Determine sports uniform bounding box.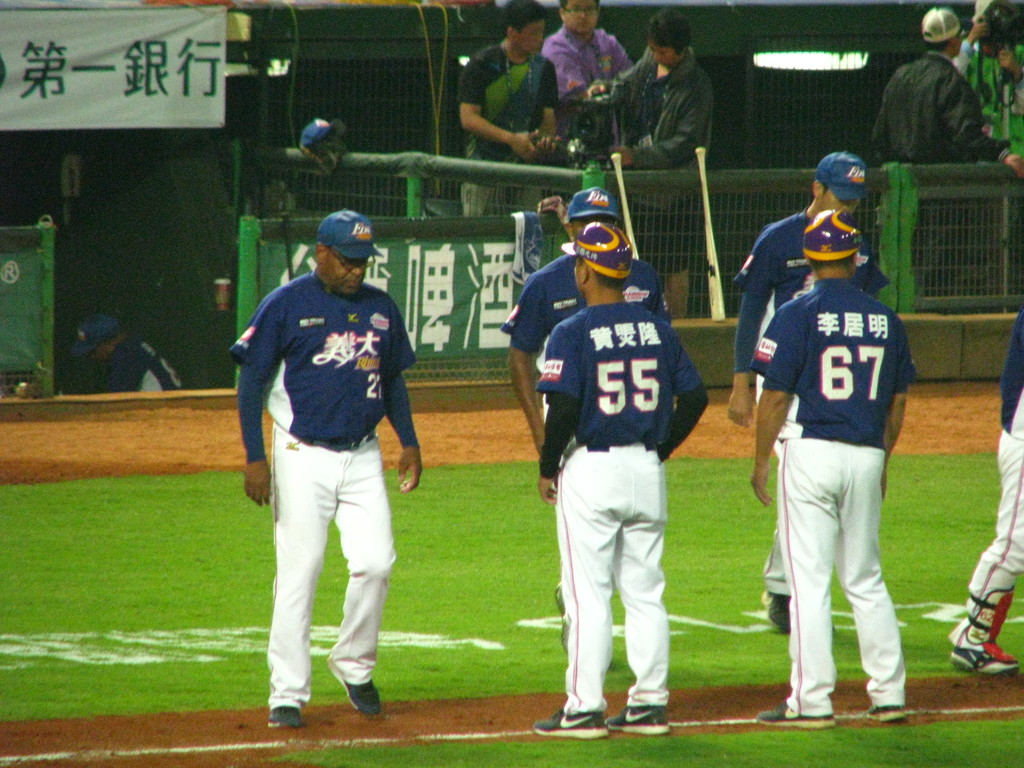
Determined: 727:203:888:588.
